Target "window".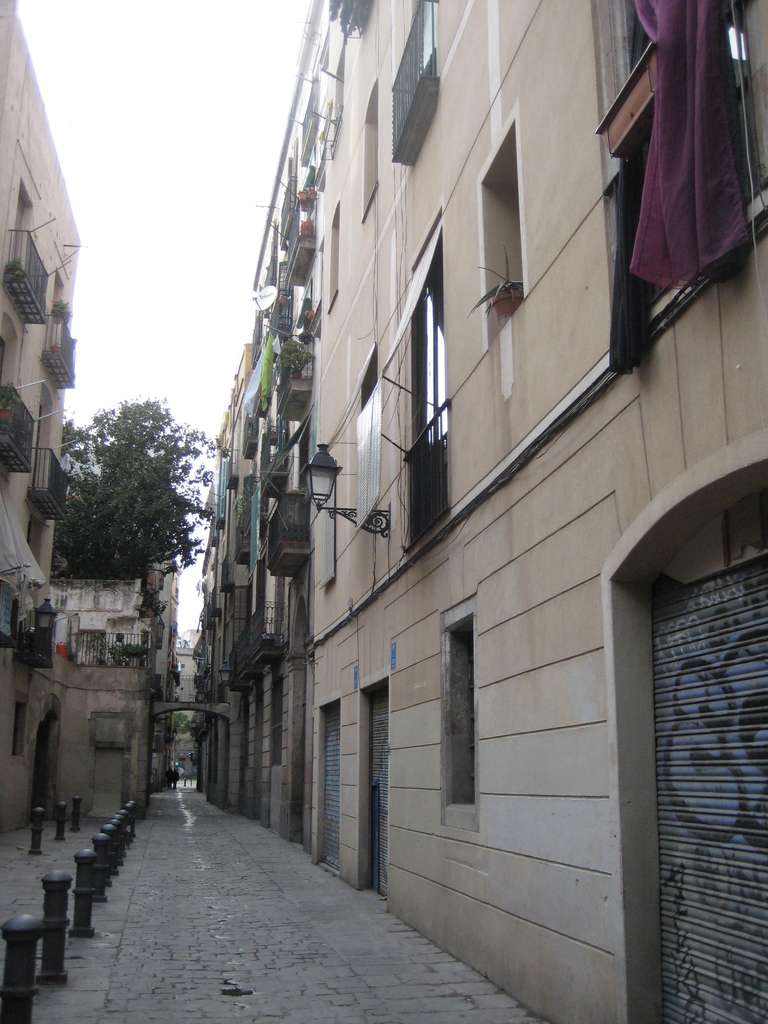
Target region: left=438, top=594, right=477, bottom=829.
